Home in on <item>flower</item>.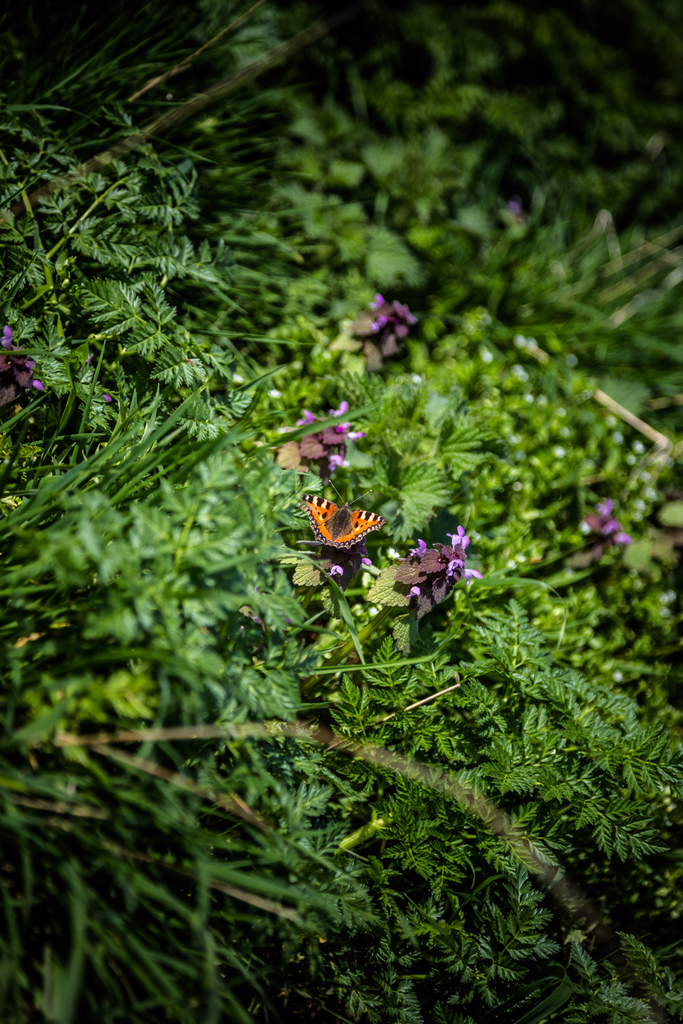
Homed in at <box>288,401,359,477</box>.
